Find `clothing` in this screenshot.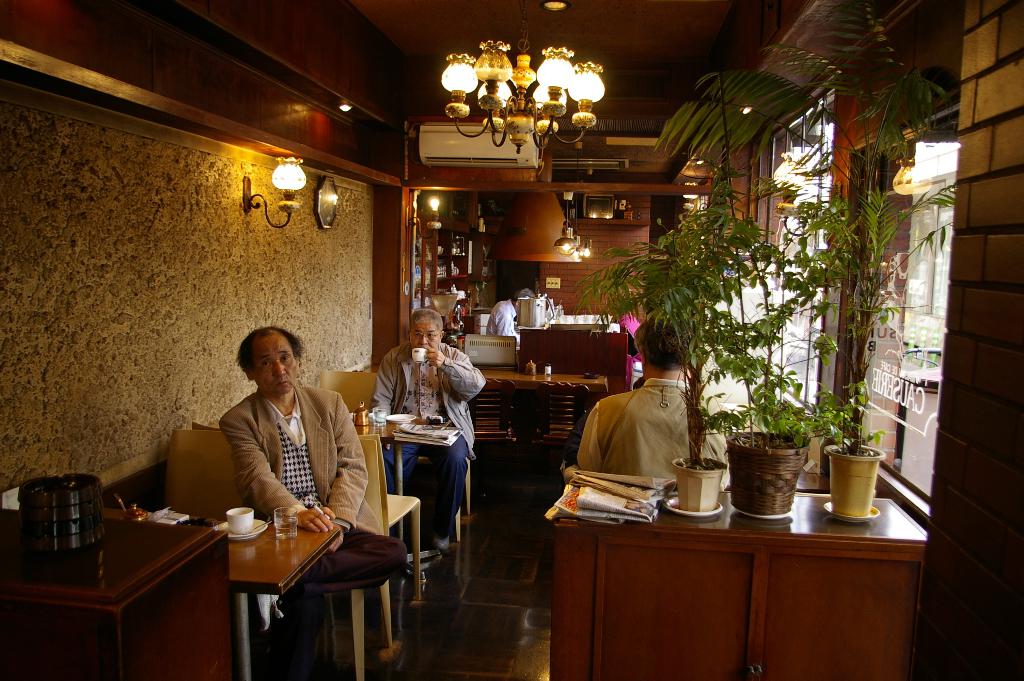
The bounding box for `clothing` is [left=214, top=387, right=409, bottom=621].
